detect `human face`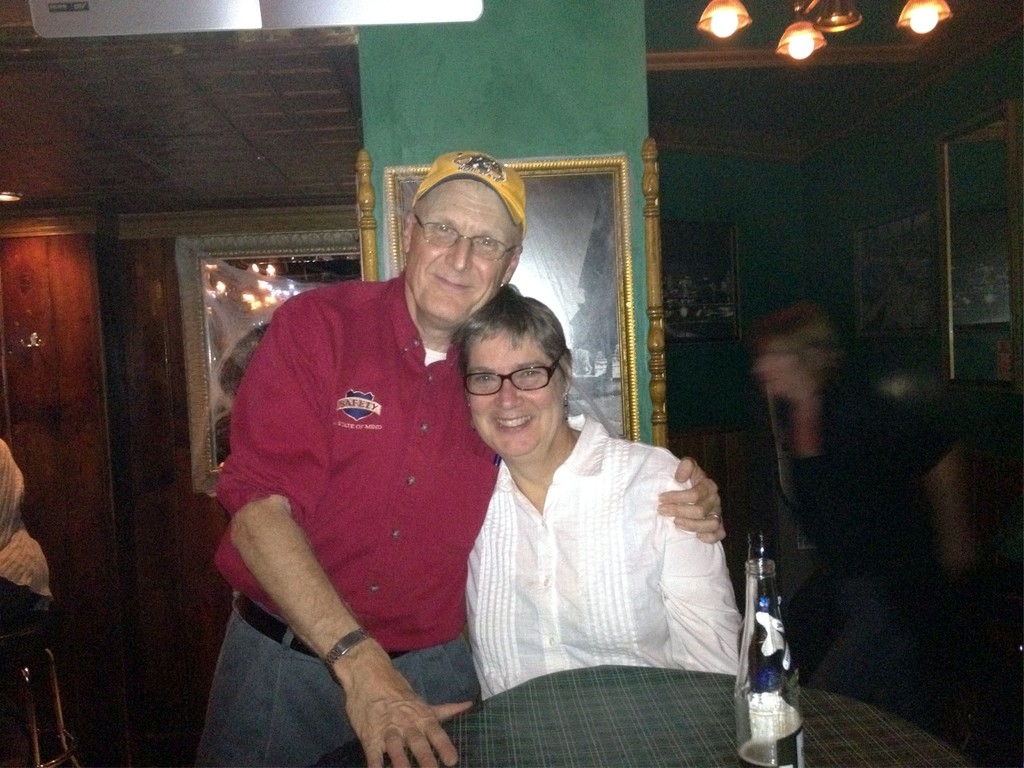
[407,173,520,323]
